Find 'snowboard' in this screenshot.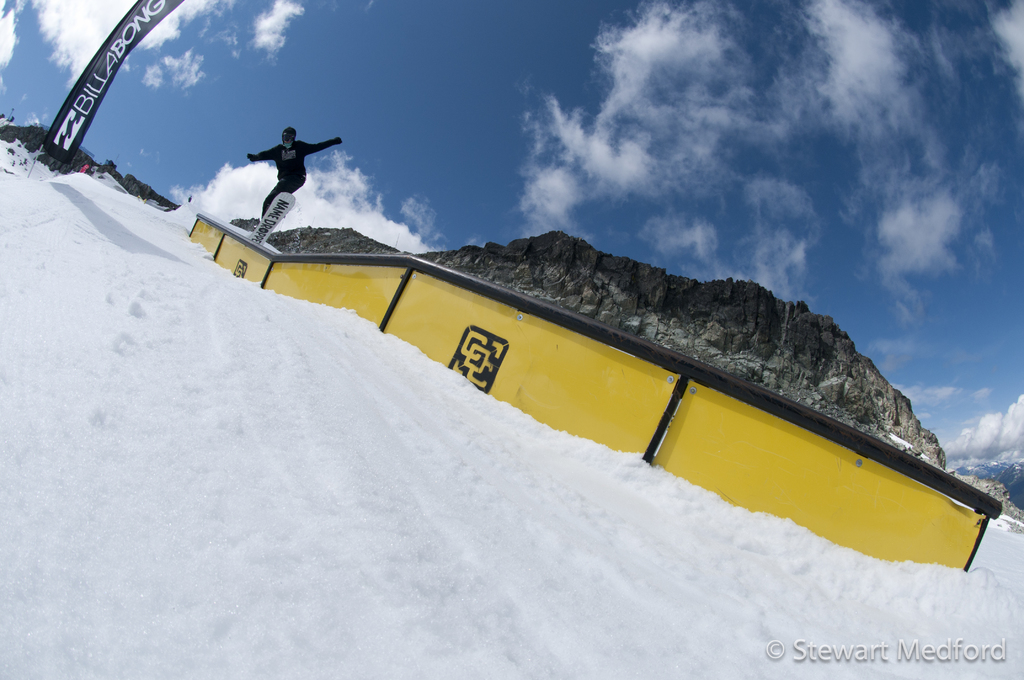
The bounding box for 'snowboard' is <bbox>249, 194, 296, 244</bbox>.
